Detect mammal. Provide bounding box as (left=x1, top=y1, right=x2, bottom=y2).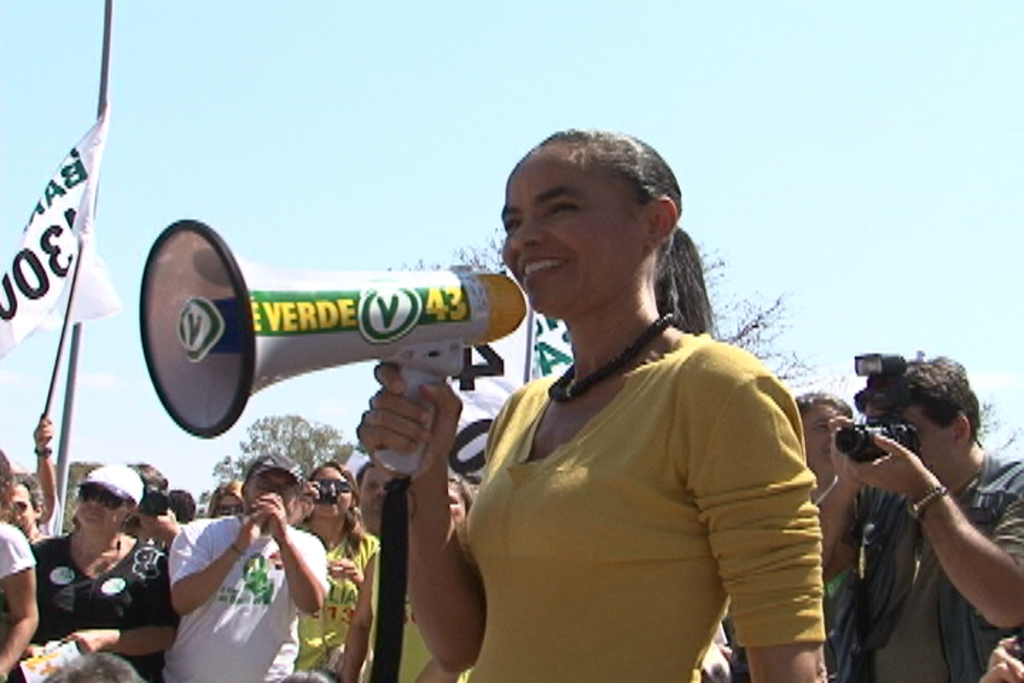
(left=351, top=120, right=835, bottom=682).
